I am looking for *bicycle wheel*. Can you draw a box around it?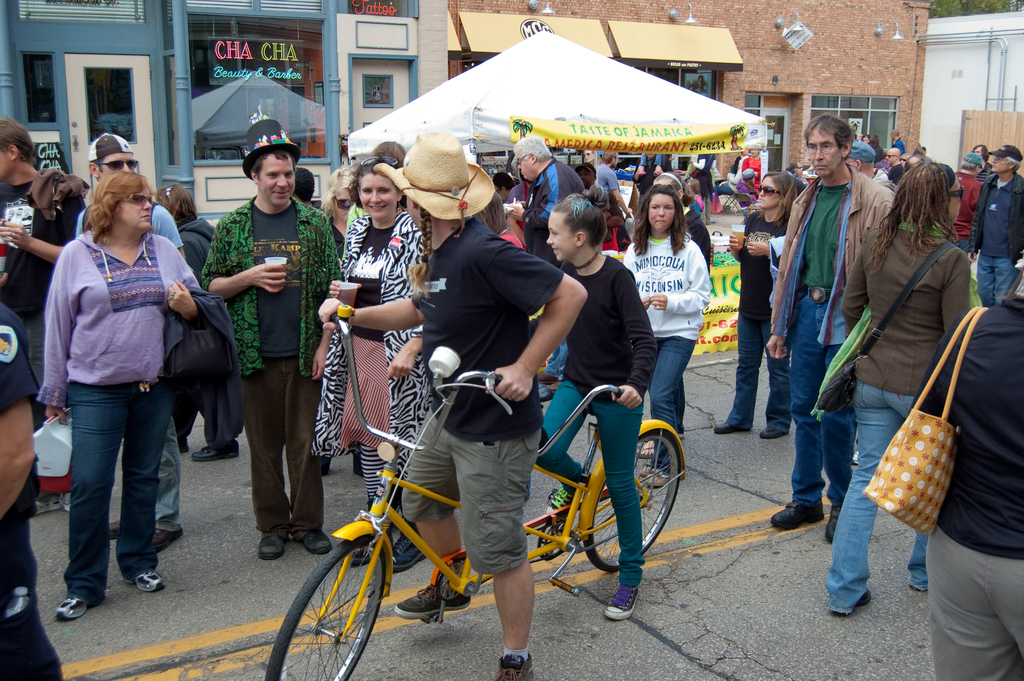
Sure, the bounding box is [582,427,681,573].
